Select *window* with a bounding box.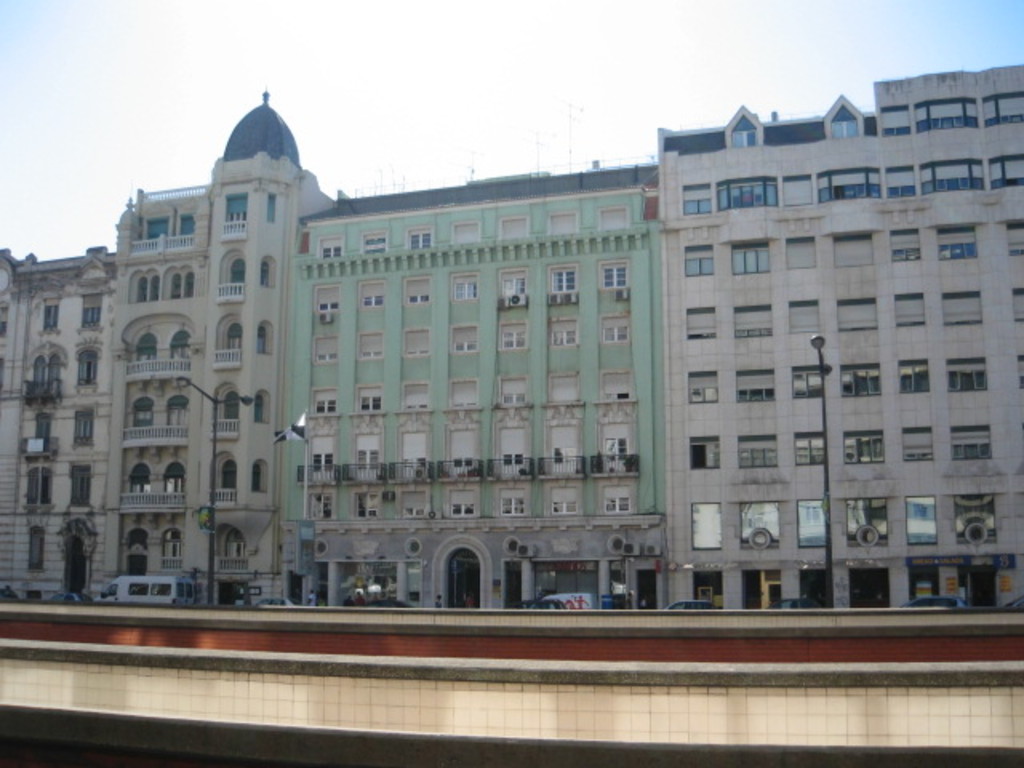
locate(67, 462, 93, 510).
